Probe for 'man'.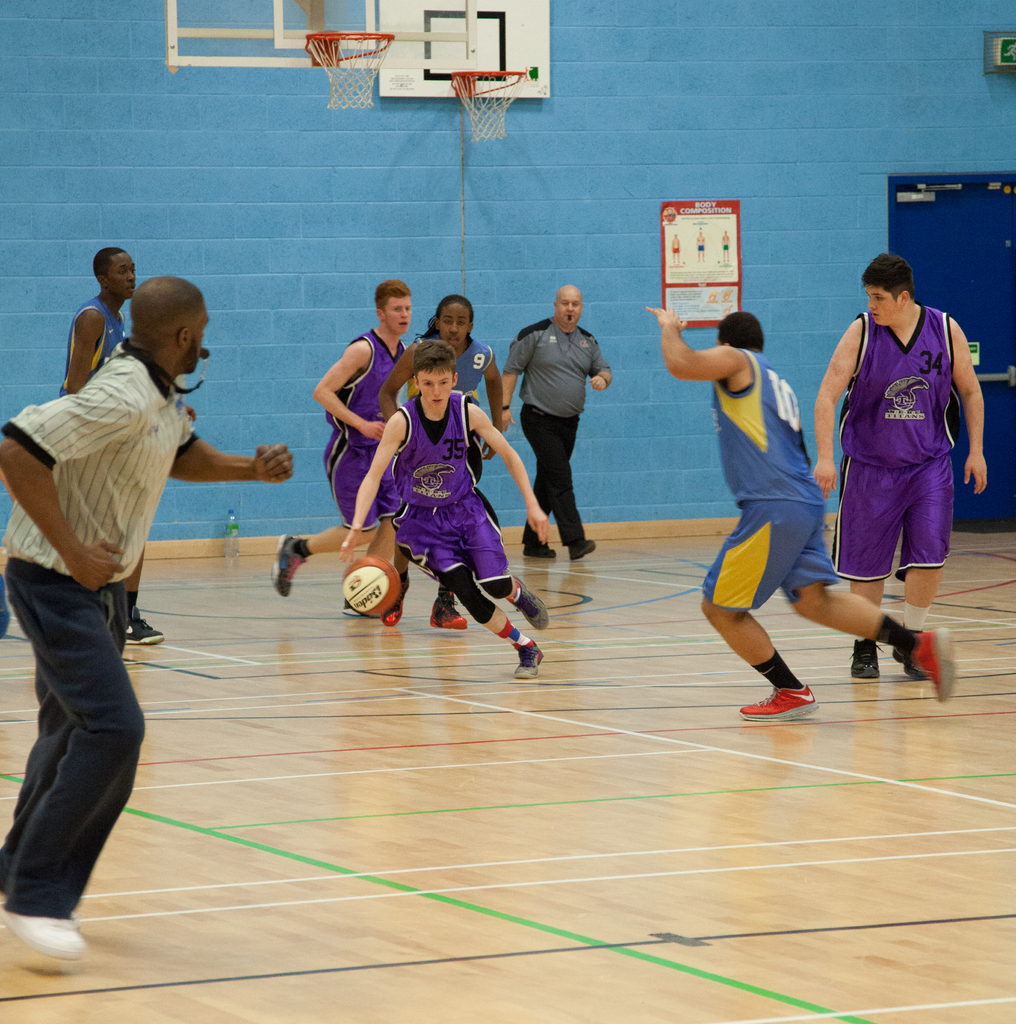
Probe result: [left=385, top=305, right=514, bottom=628].
